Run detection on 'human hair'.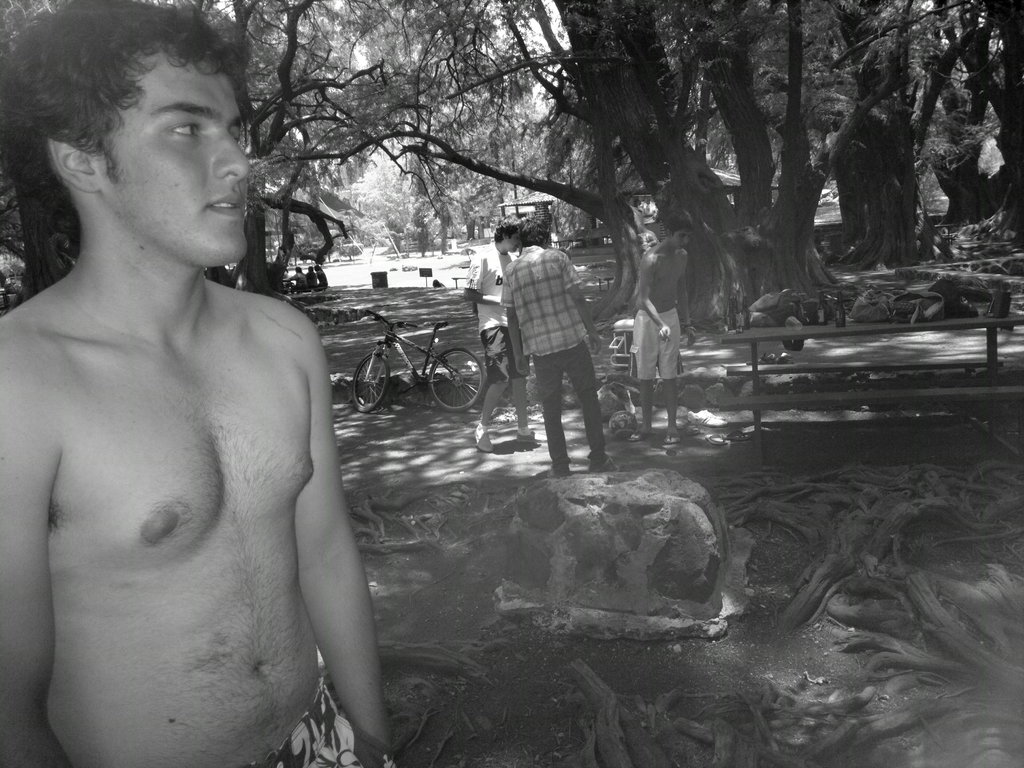
Result: 28,13,251,226.
